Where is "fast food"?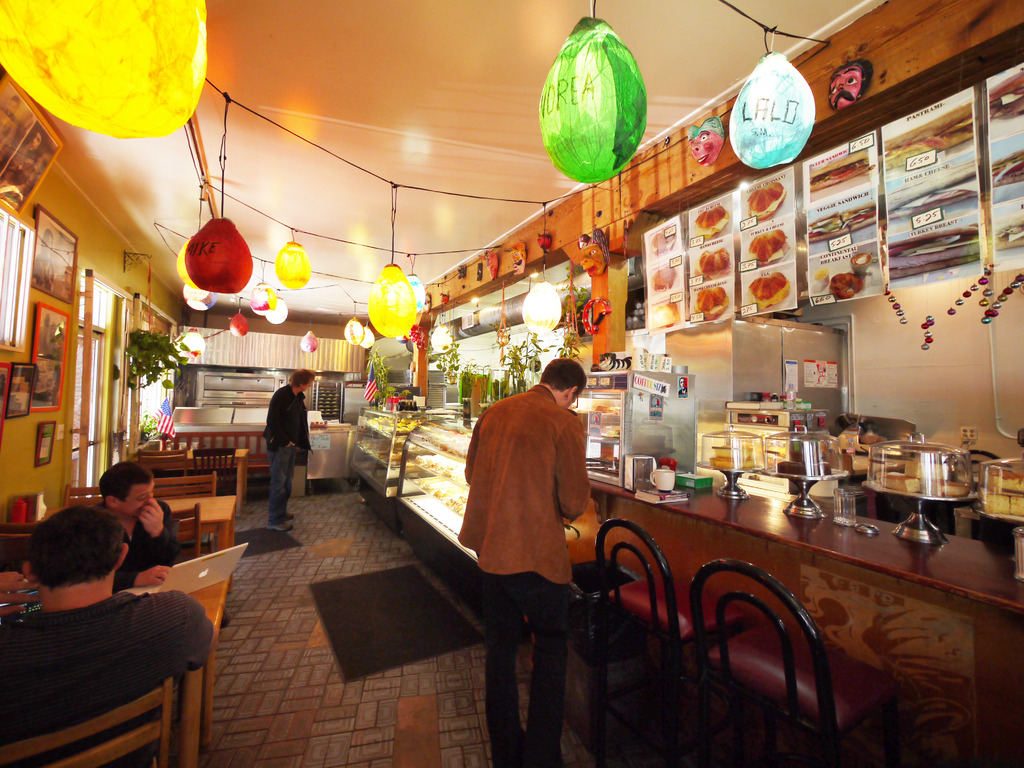
749/181/788/214.
